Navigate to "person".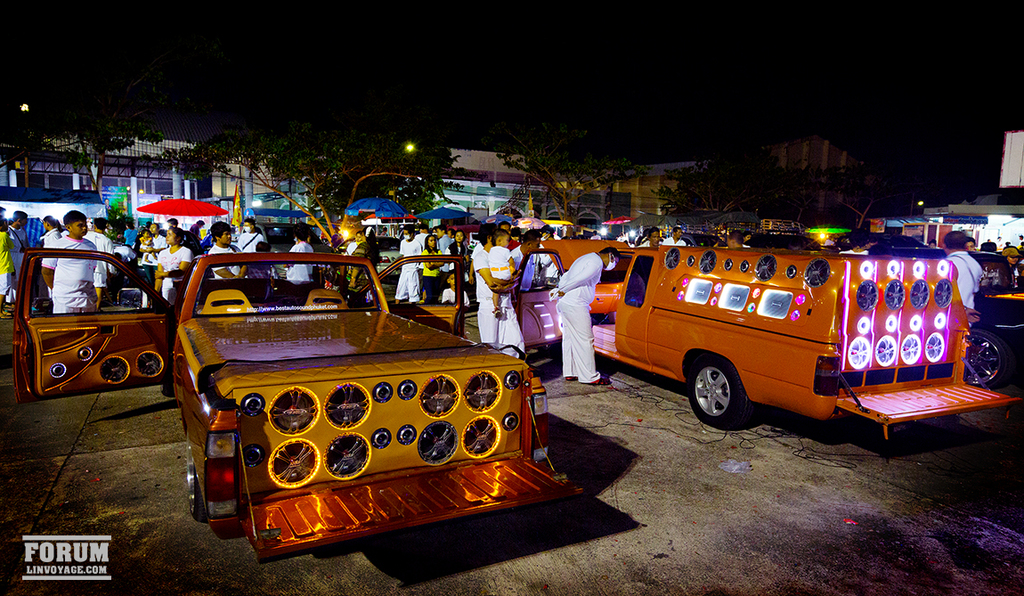
Navigation target: (985,244,1023,294).
